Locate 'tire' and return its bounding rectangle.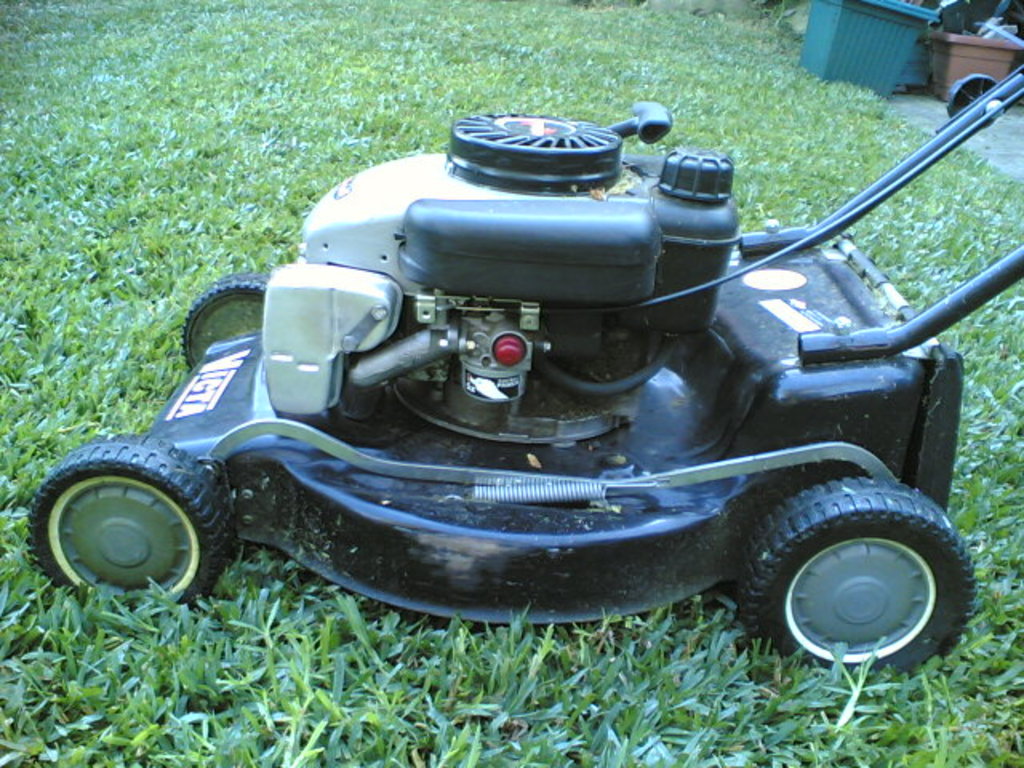
l=179, t=274, r=262, b=368.
